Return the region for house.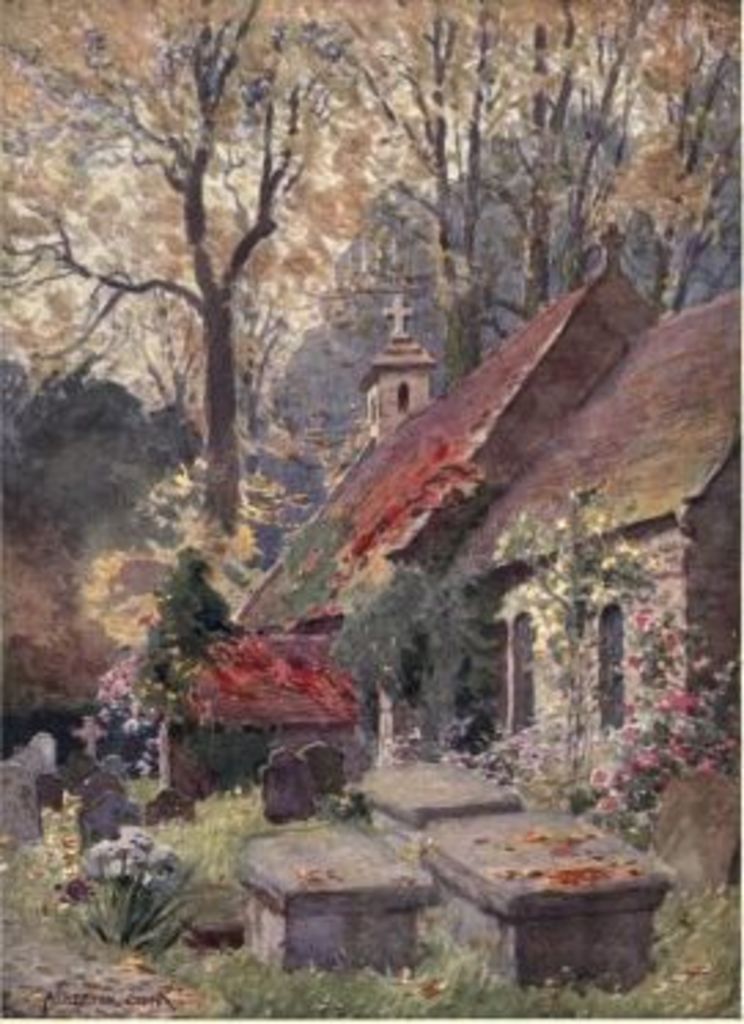
bbox=(233, 264, 656, 618).
